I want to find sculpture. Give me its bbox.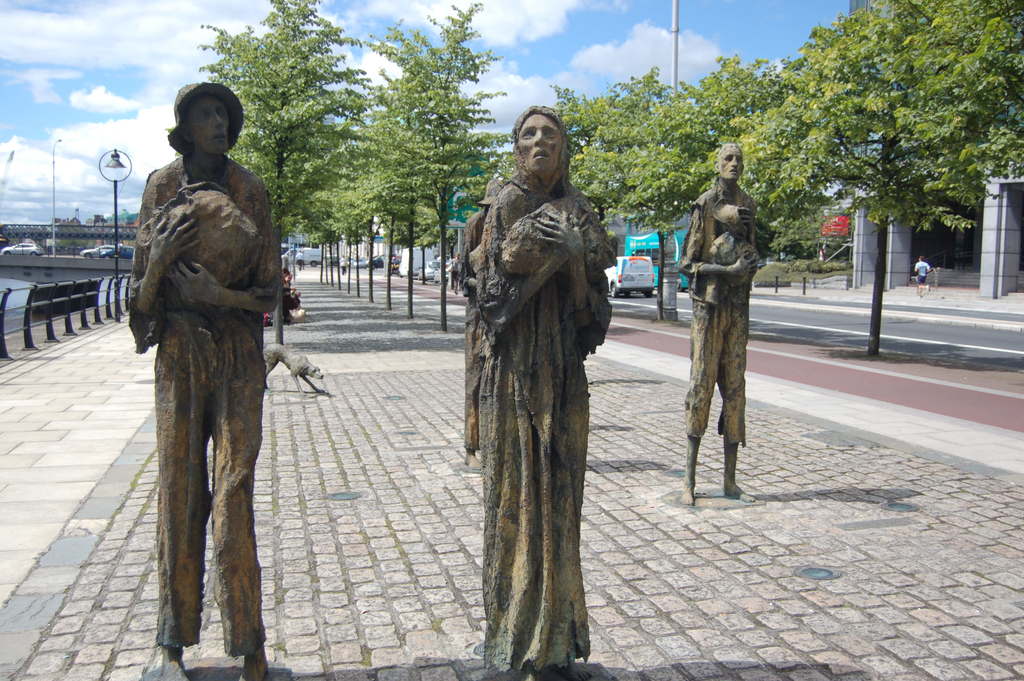
l=468, t=107, r=626, b=678.
